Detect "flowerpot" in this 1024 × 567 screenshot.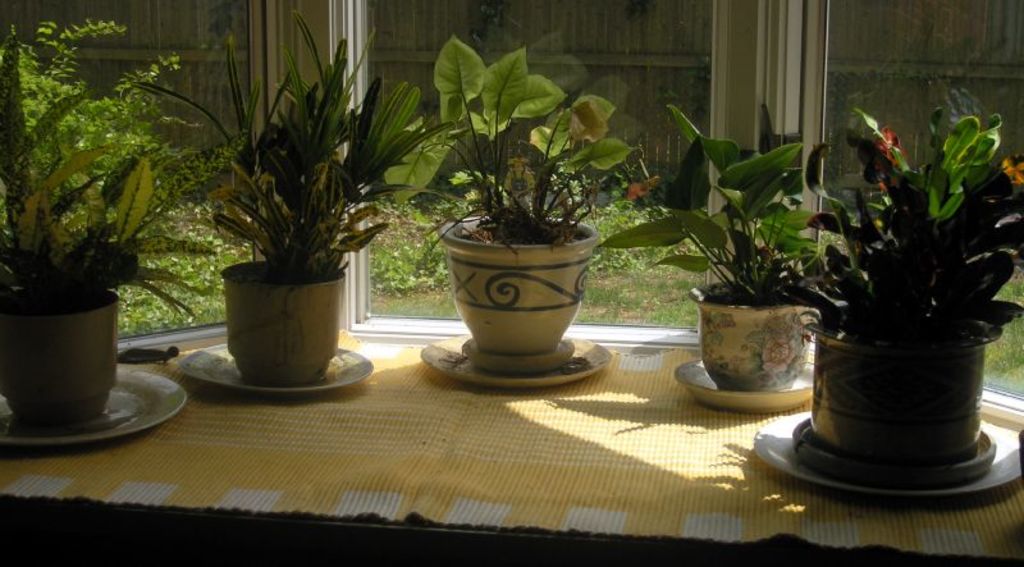
Detection: crop(216, 255, 364, 383).
